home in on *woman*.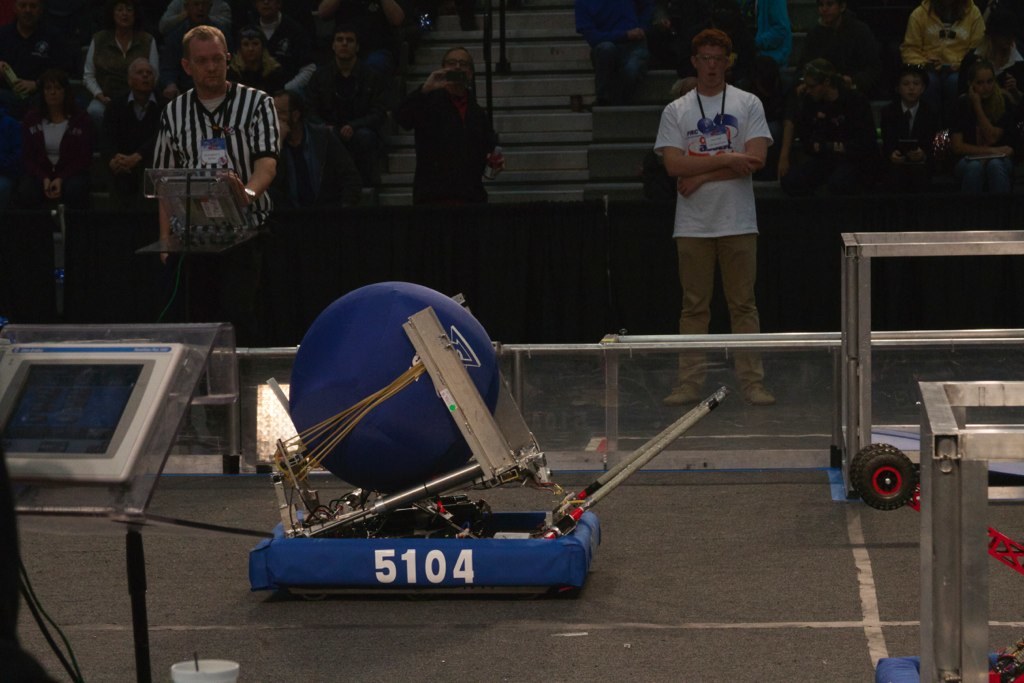
Homed in at {"left": 15, "top": 70, "right": 92, "bottom": 320}.
